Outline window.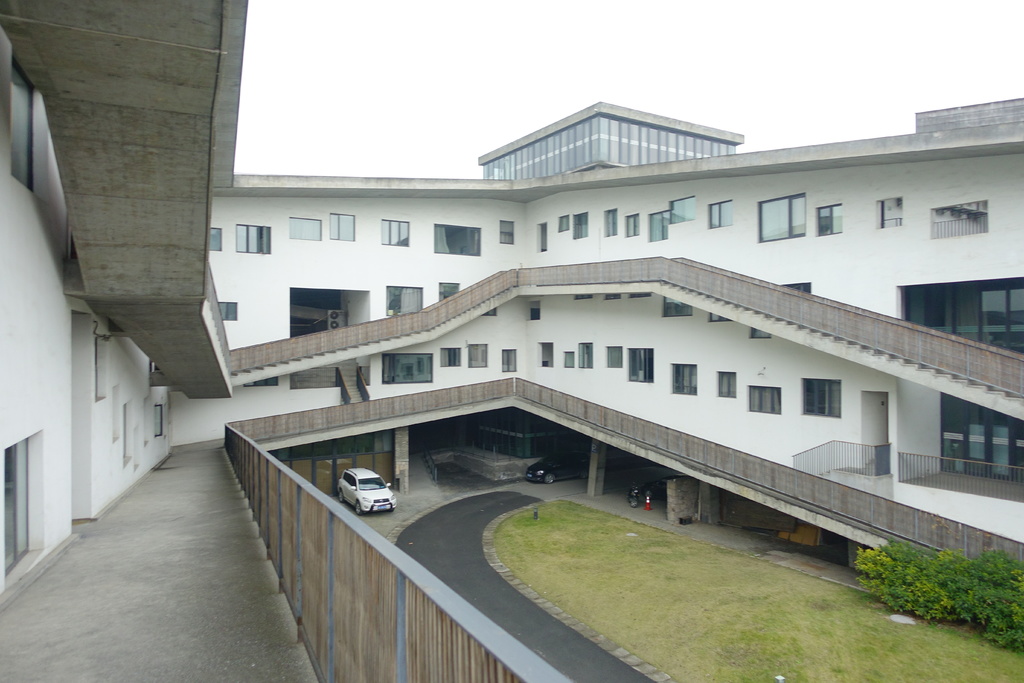
Outline: box(926, 205, 990, 236).
